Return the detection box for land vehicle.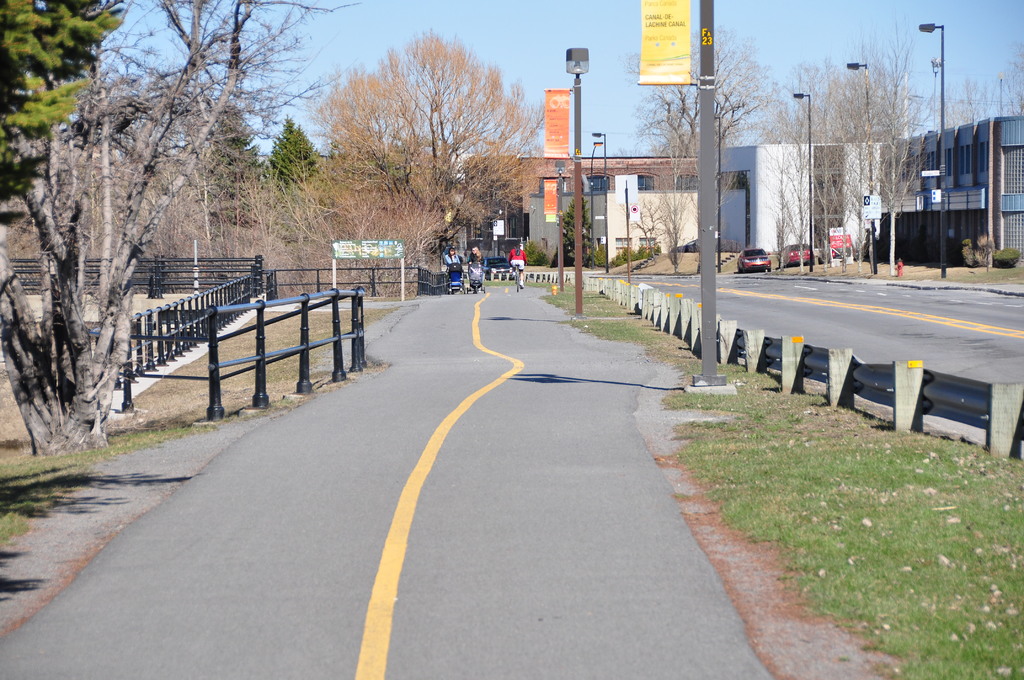
bbox(515, 264, 522, 291).
